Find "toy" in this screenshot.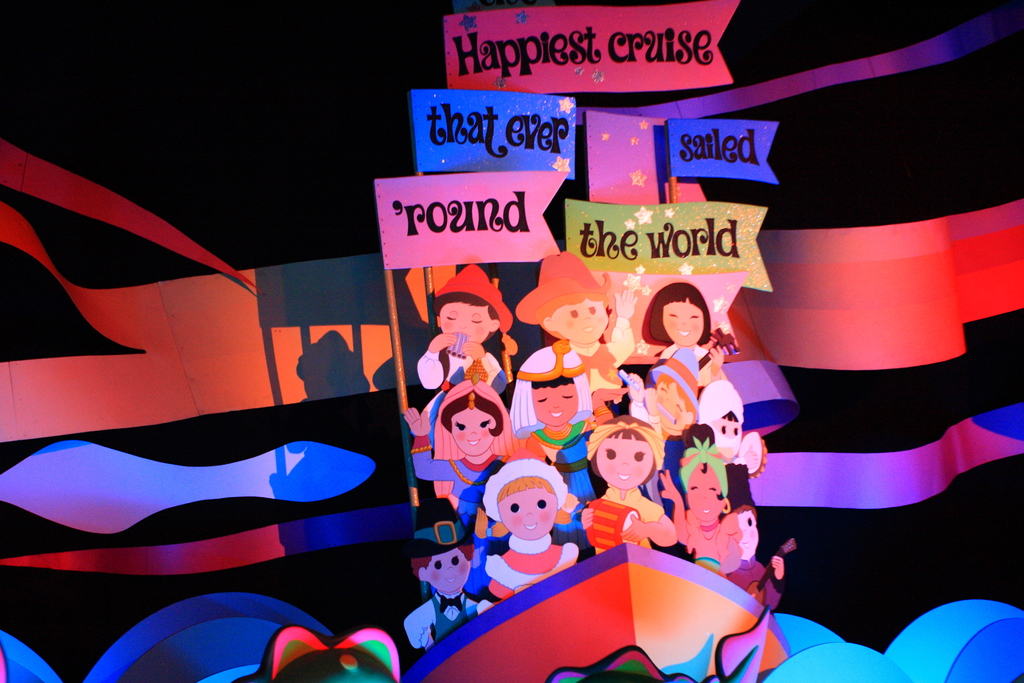
The bounding box for "toy" is Rect(408, 509, 488, 652).
